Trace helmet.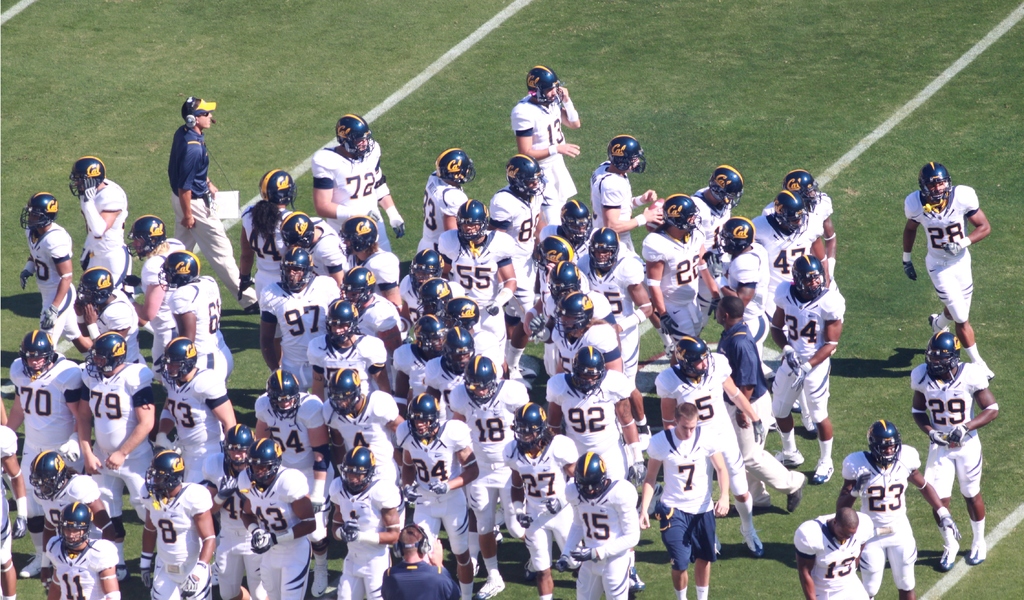
Traced to {"left": 511, "top": 399, "right": 549, "bottom": 449}.
